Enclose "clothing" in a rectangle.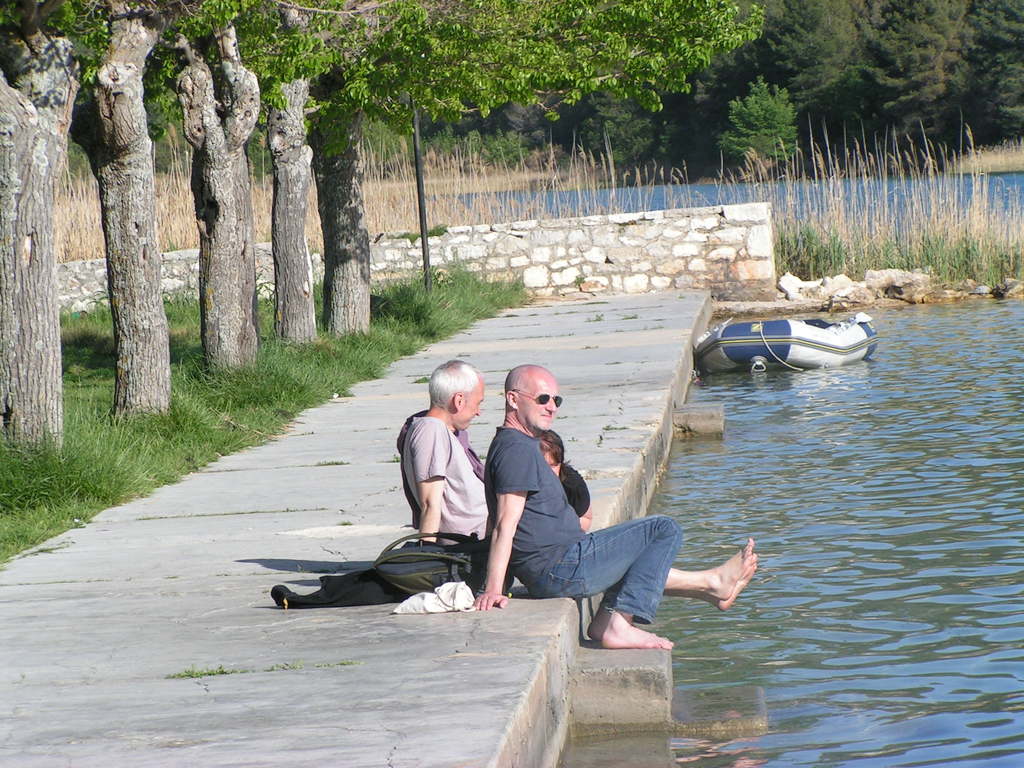
<bbox>480, 425, 684, 627</bbox>.
